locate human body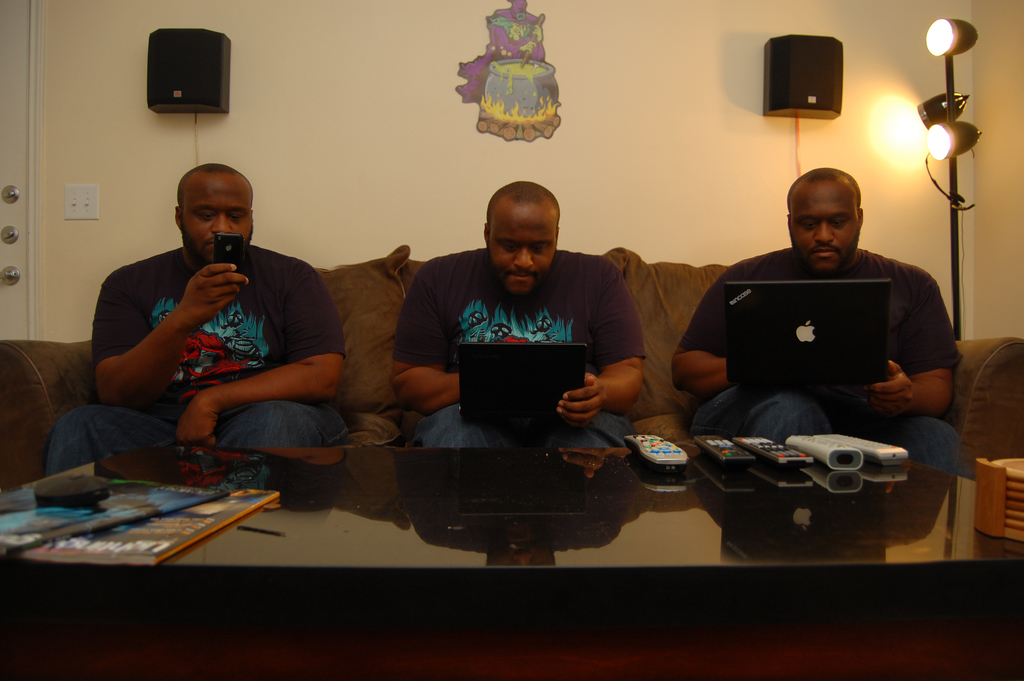
(x1=390, y1=177, x2=648, y2=456)
